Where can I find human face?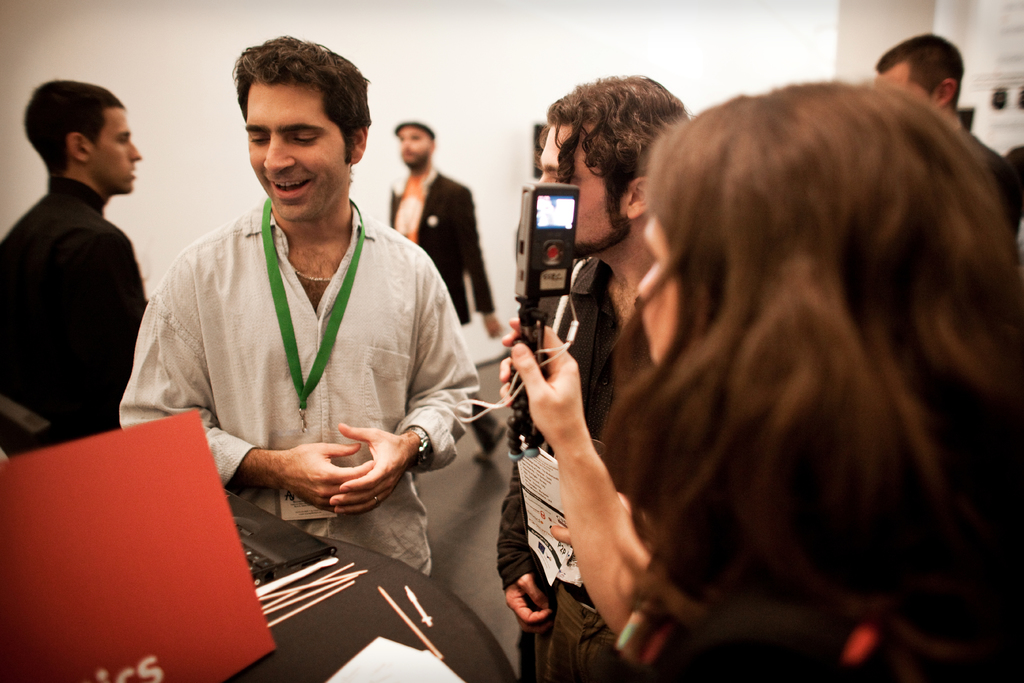
You can find it at locate(394, 129, 430, 165).
